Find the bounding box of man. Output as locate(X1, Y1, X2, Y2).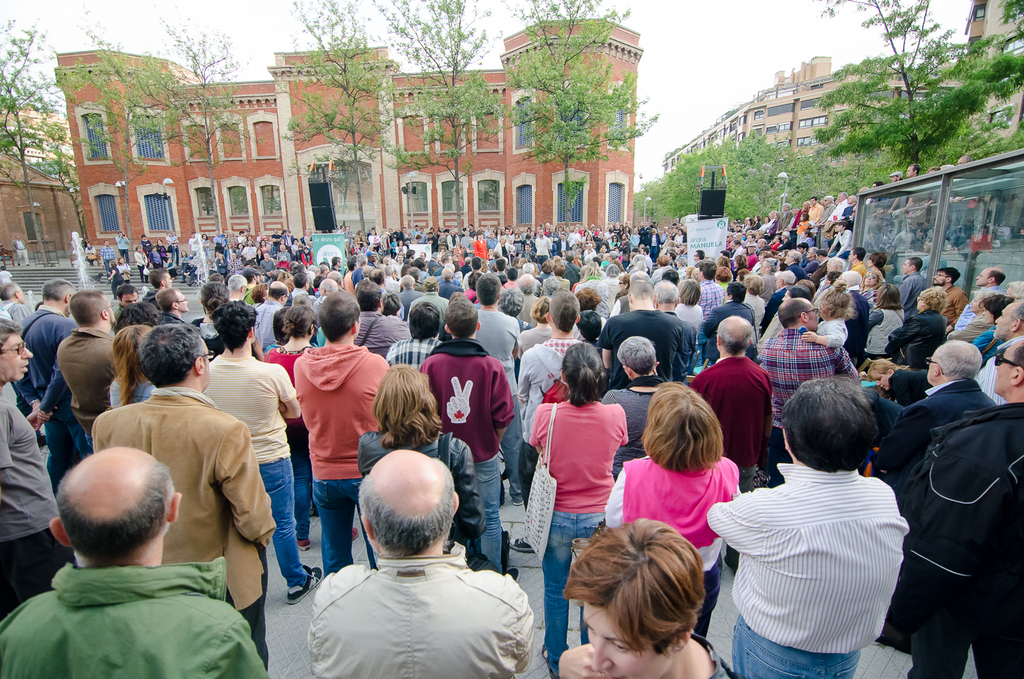
locate(4, 280, 79, 488).
